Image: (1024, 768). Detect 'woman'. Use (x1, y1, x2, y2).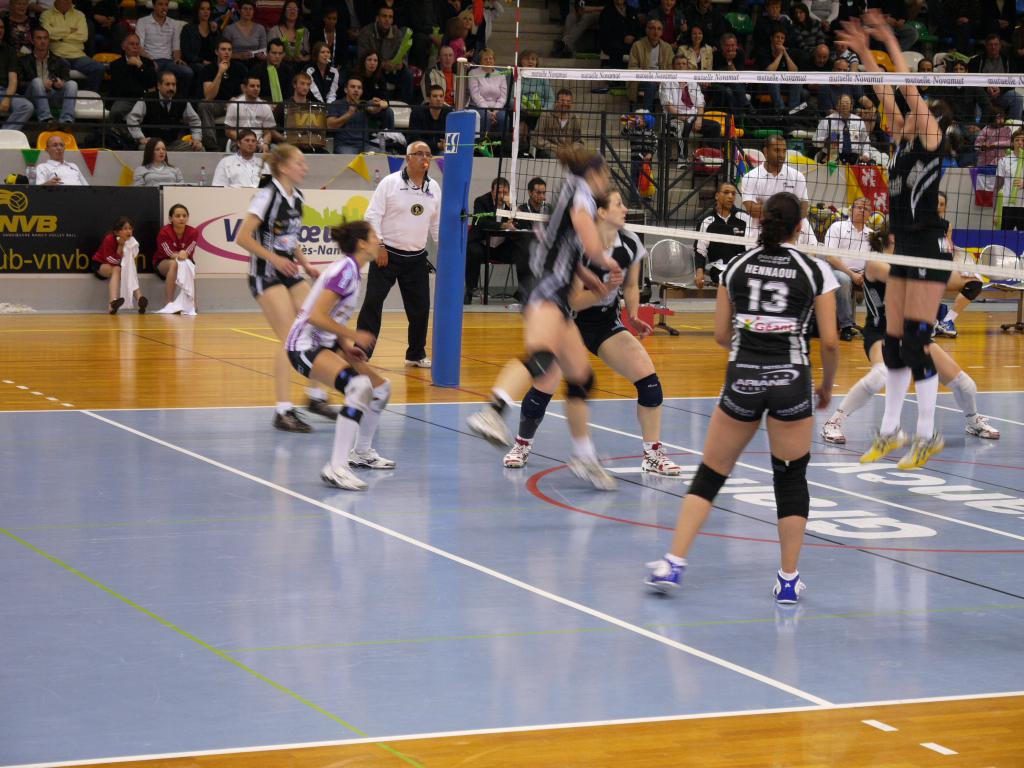
(673, 177, 854, 611).
